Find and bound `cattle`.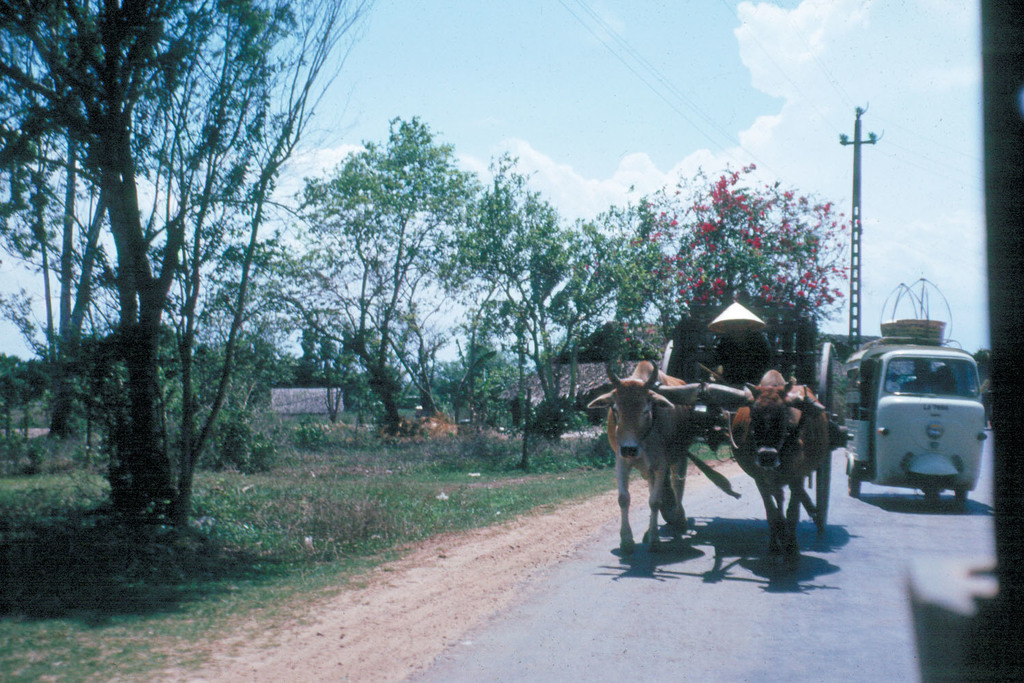
Bound: region(586, 357, 695, 547).
